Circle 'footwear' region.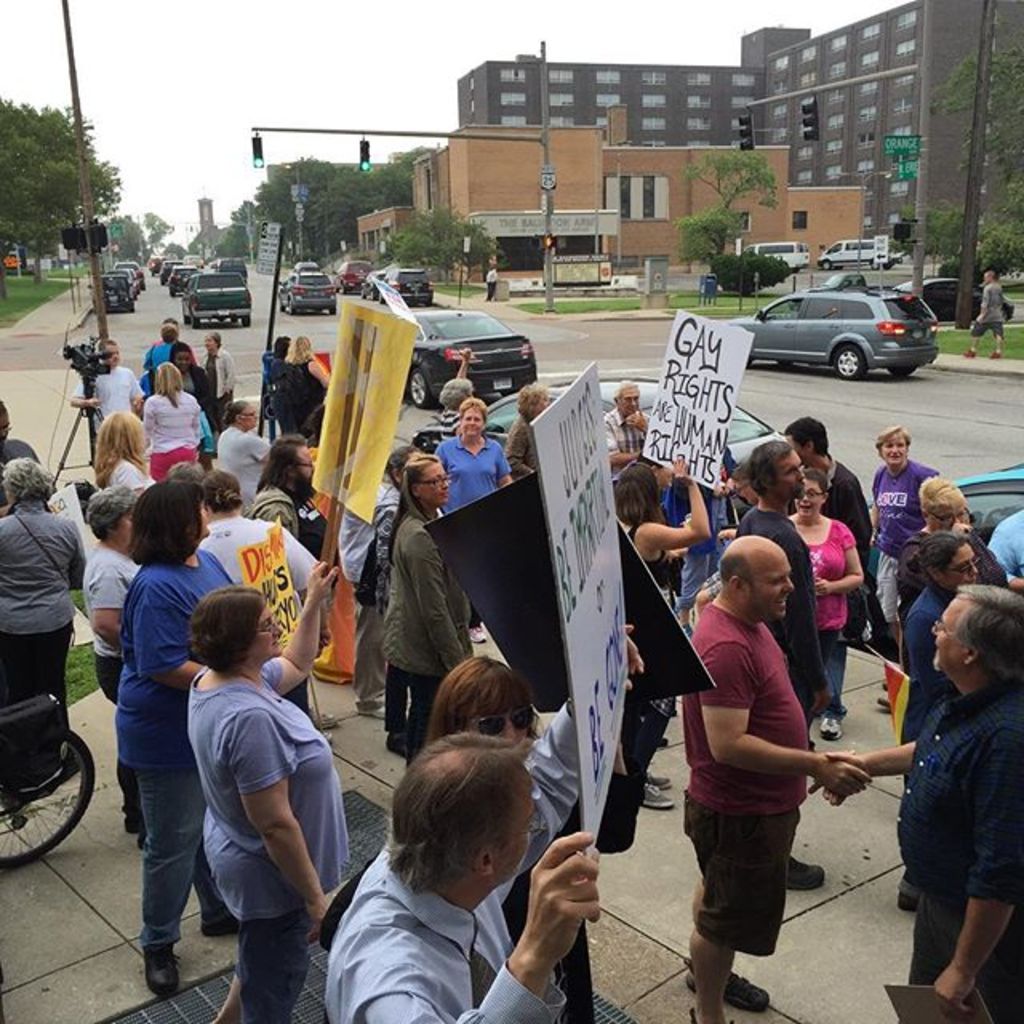
Region: 904 880 931 915.
